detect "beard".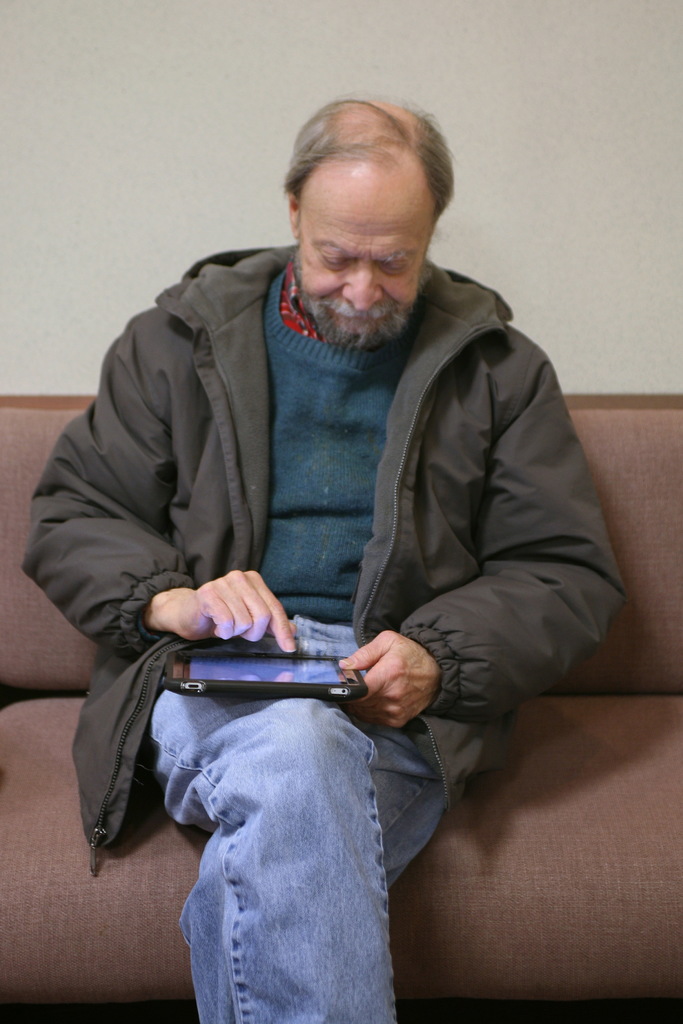
Detected at x1=301 y1=214 x2=447 y2=350.
